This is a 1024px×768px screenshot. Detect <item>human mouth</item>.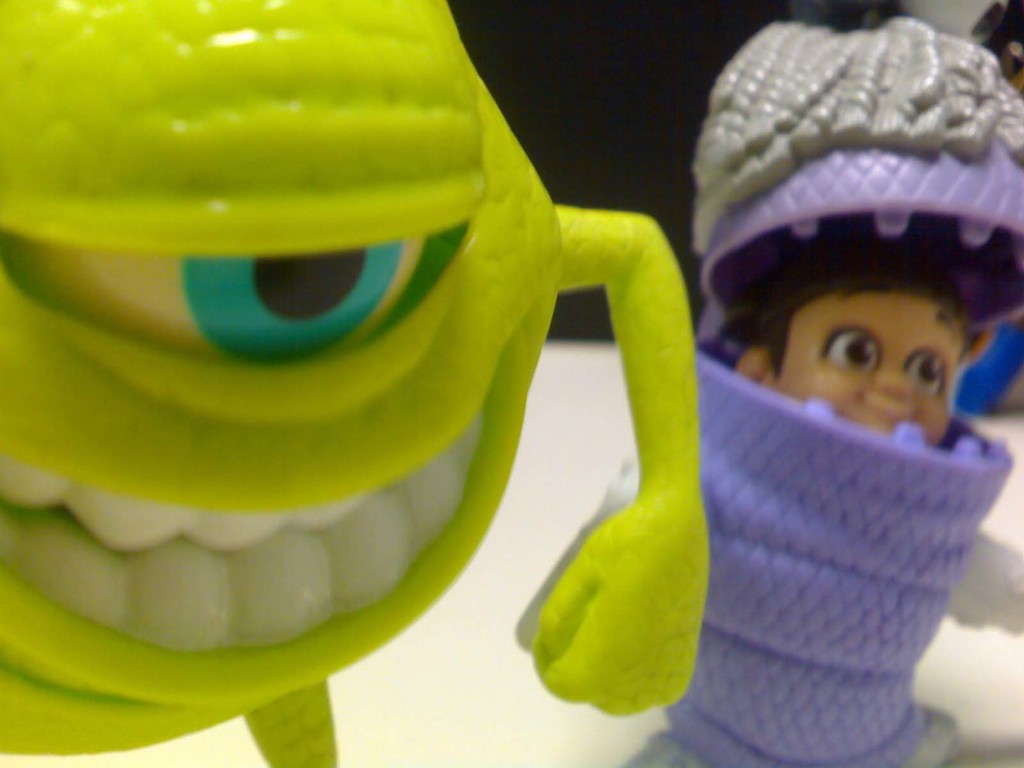
bbox(857, 395, 929, 435).
